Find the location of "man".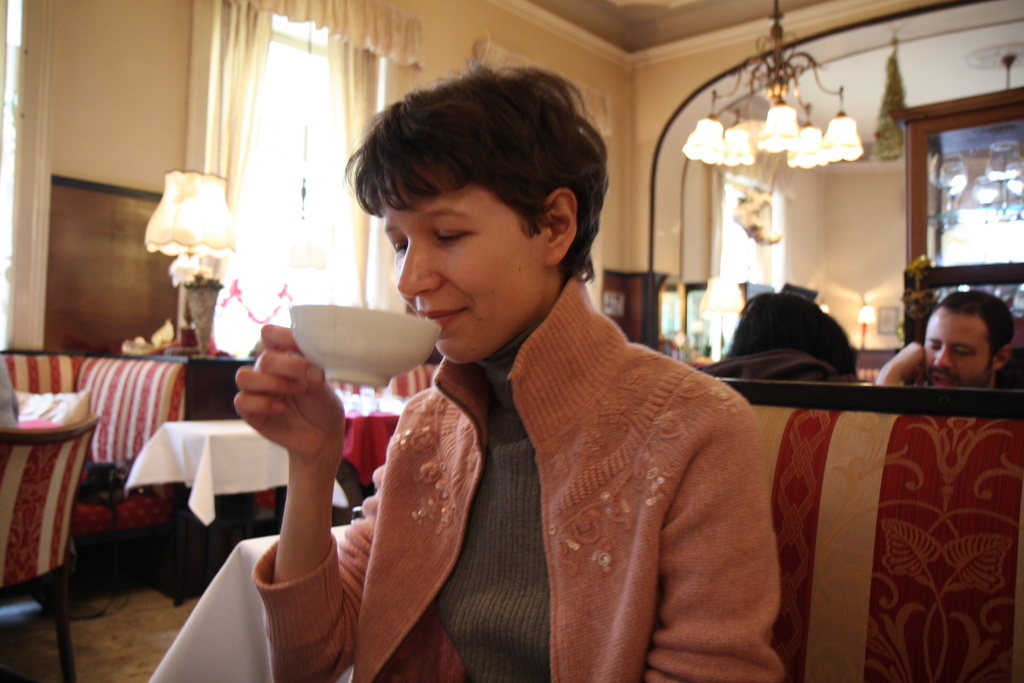
Location: box(881, 284, 1023, 427).
